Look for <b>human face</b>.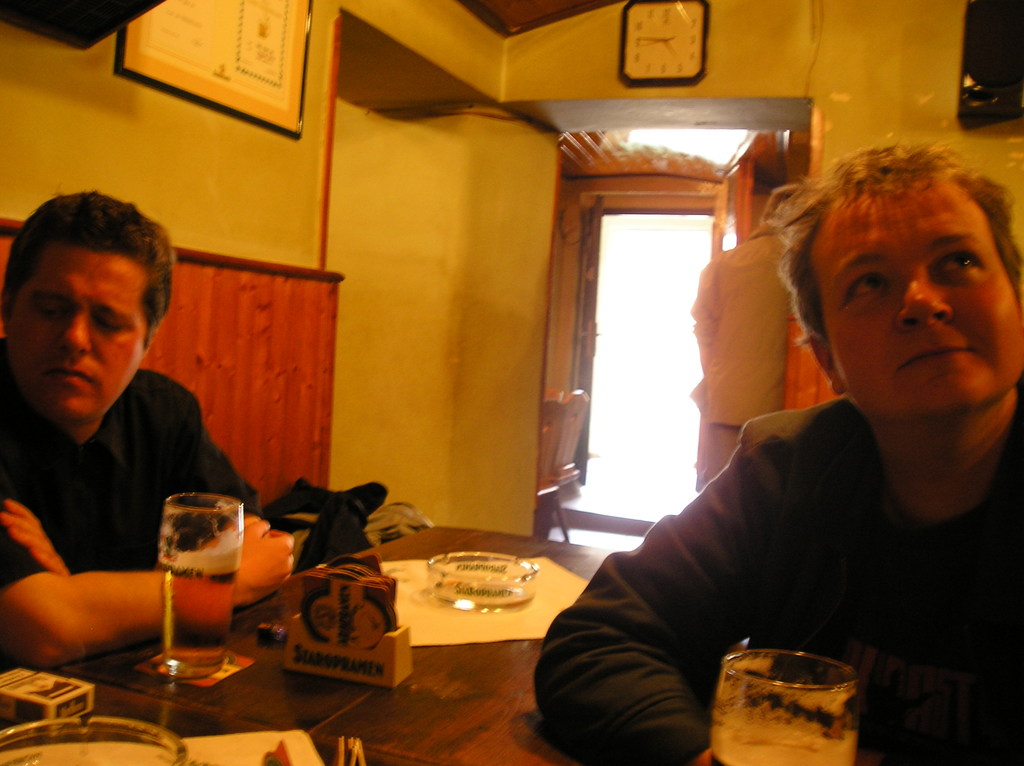
Found: left=812, top=177, right=1023, bottom=413.
